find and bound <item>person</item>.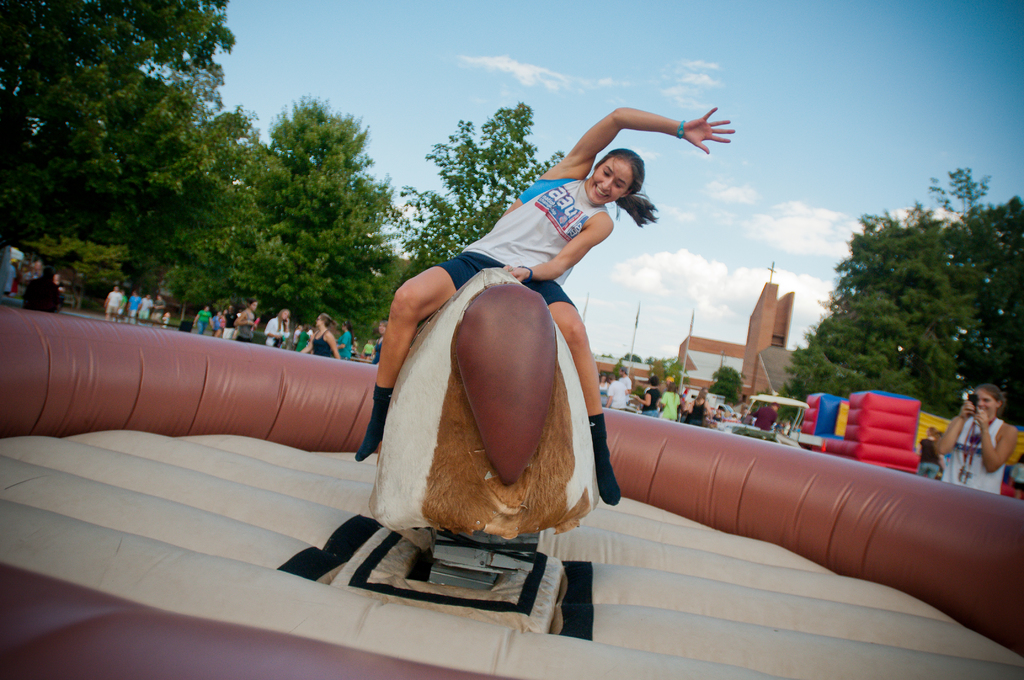
Bound: [353,109,733,510].
